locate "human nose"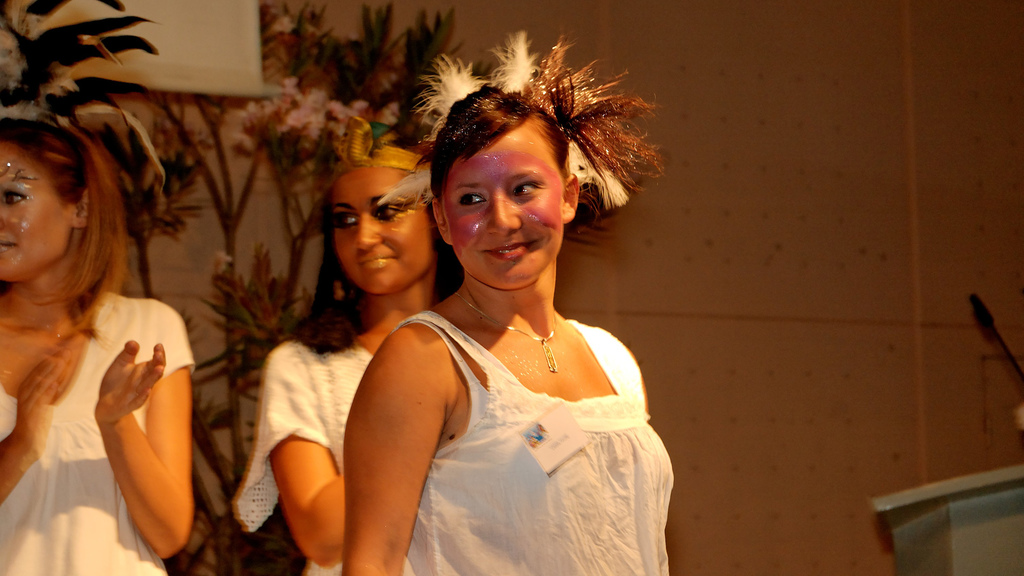
l=353, t=214, r=383, b=251
